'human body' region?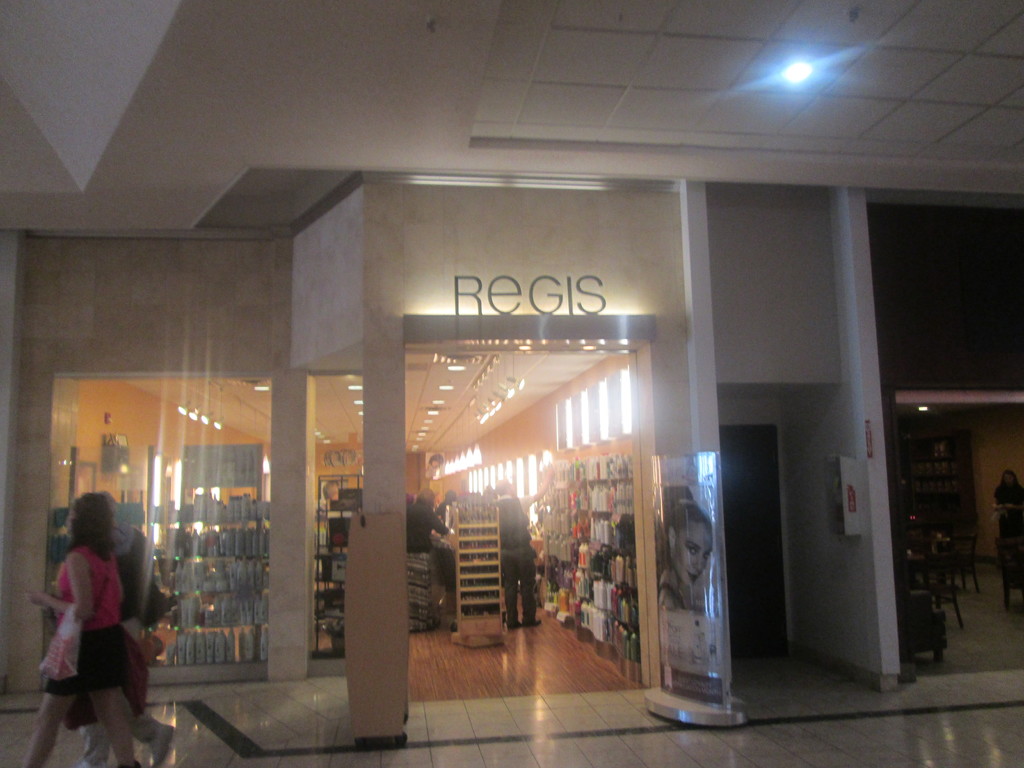
box(492, 465, 554, 631)
